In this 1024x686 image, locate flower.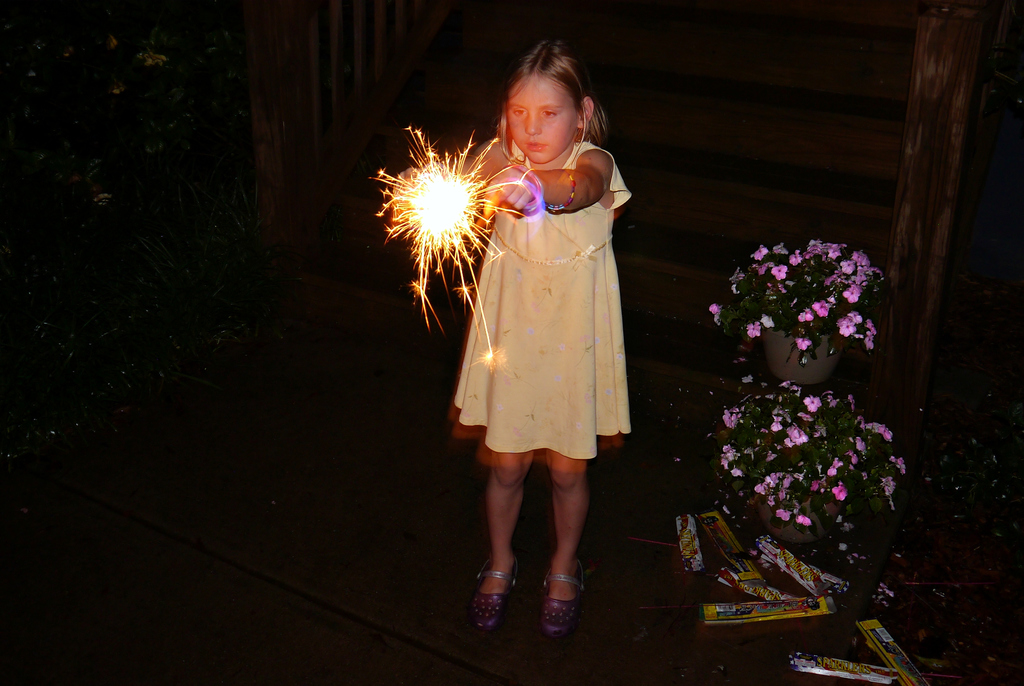
Bounding box: 869 584 891 604.
